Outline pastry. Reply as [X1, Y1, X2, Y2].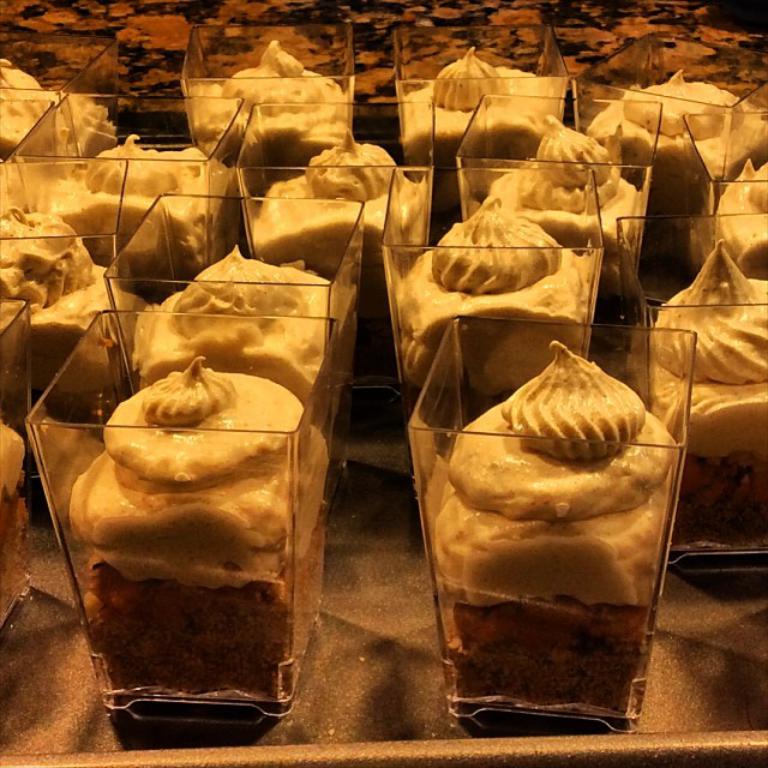
[420, 320, 702, 697].
